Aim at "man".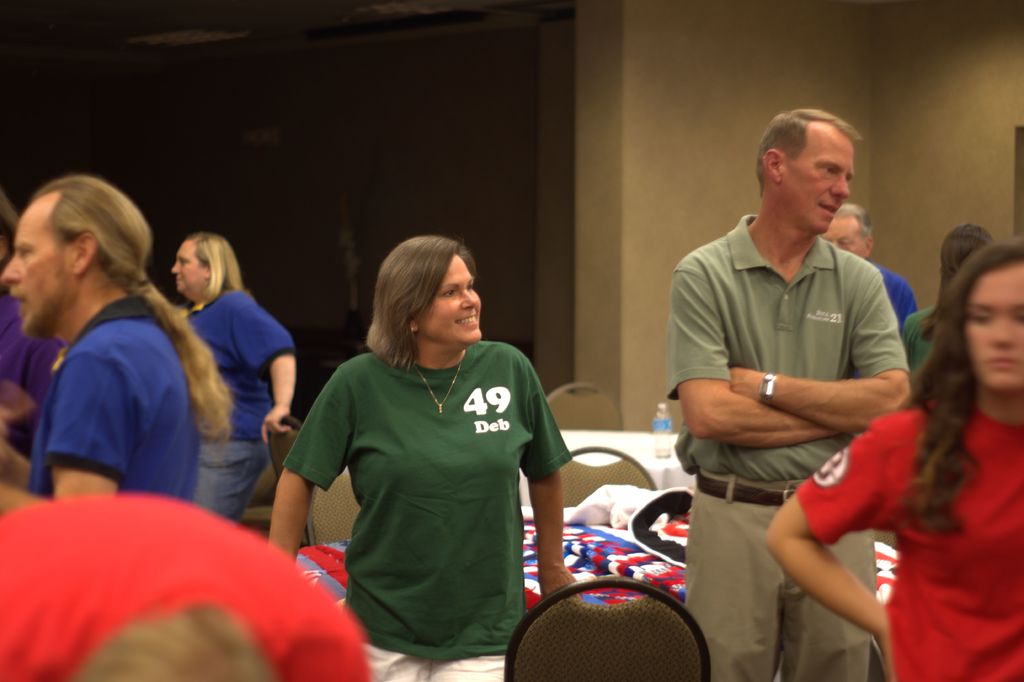
Aimed at (821, 206, 929, 331).
